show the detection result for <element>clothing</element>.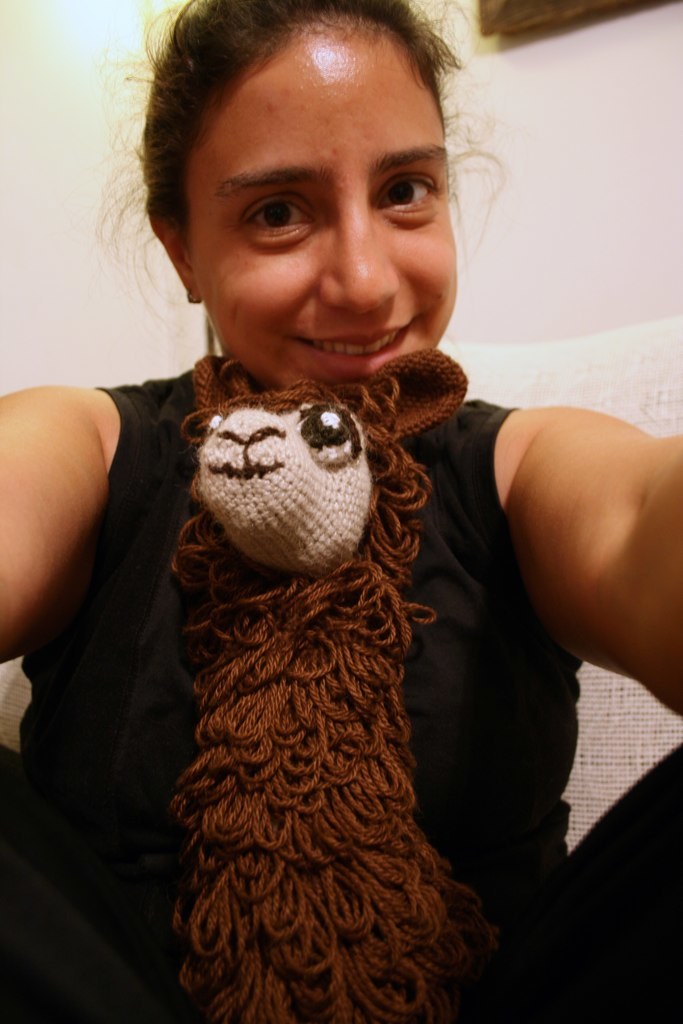
bbox=(76, 208, 511, 1023).
